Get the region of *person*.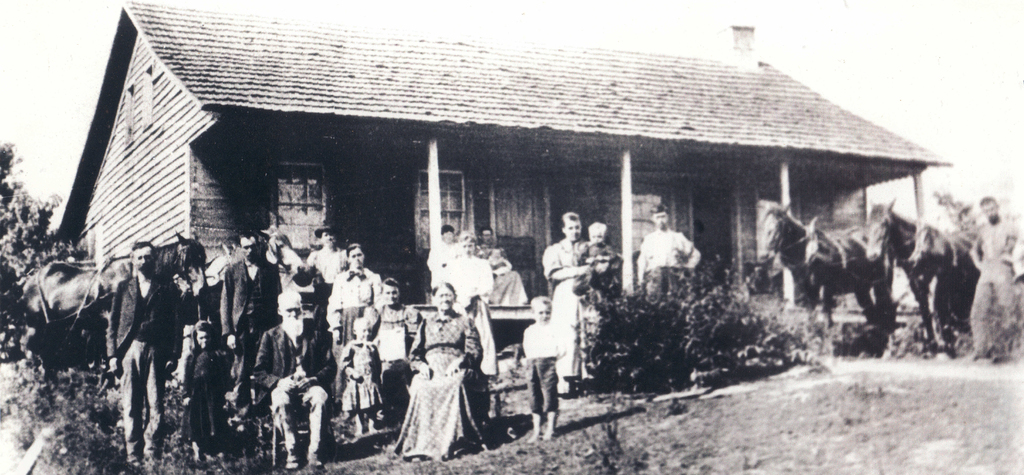
[left=260, top=288, right=323, bottom=474].
